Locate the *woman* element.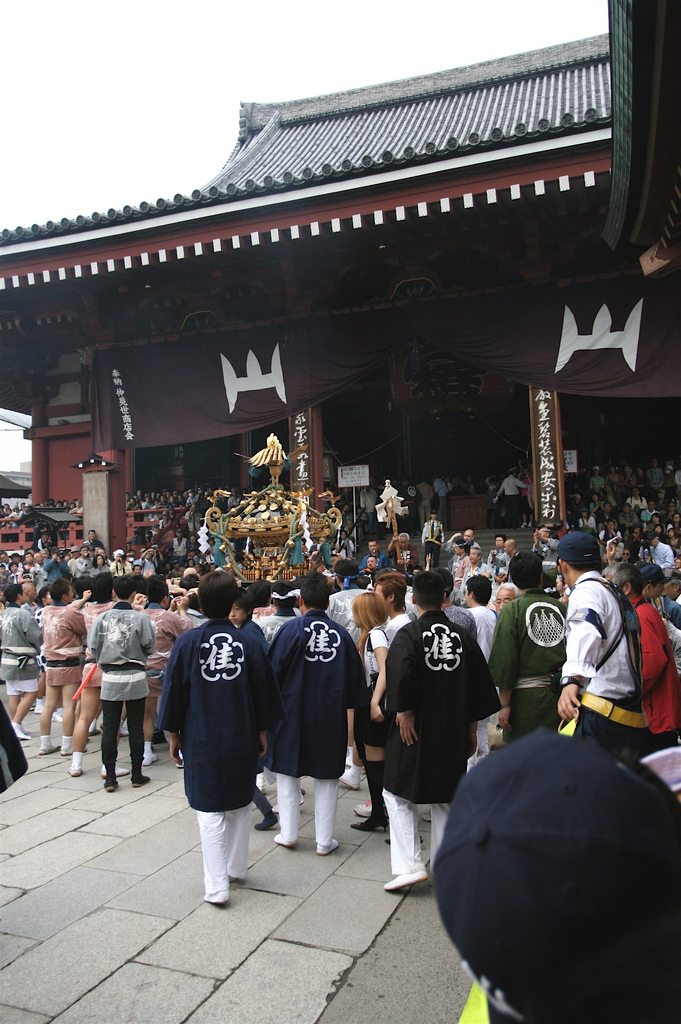
Element bbox: detection(351, 593, 390, 838).
